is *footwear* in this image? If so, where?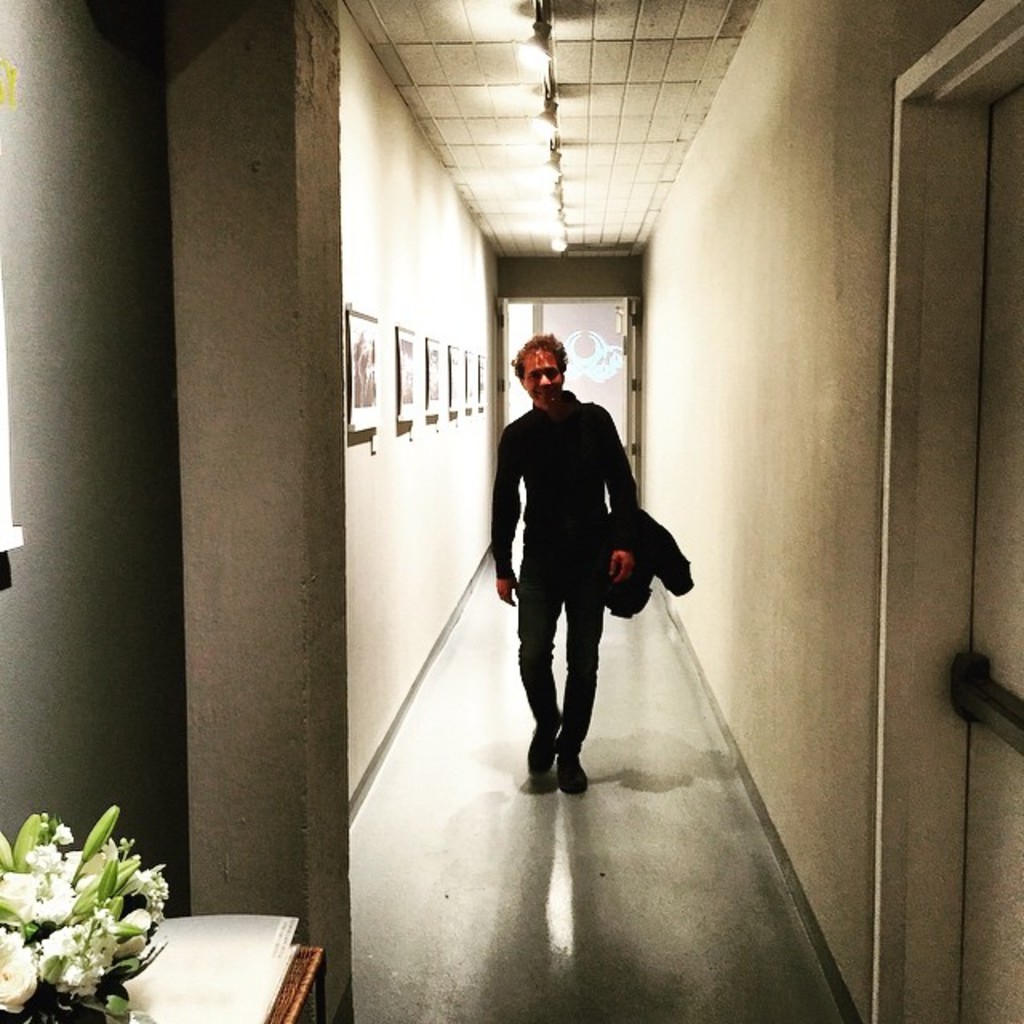
Yes, at crop(550, 730, 598, 800).
